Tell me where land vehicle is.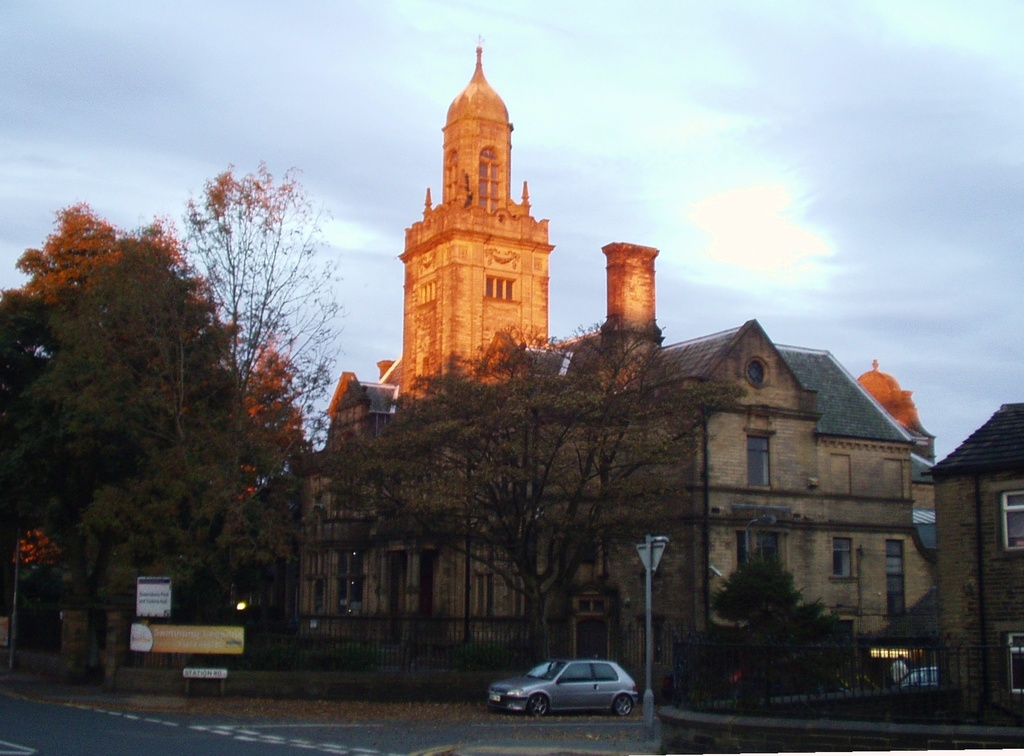
land vehicle is at rect(893, 661, 941, 690).
